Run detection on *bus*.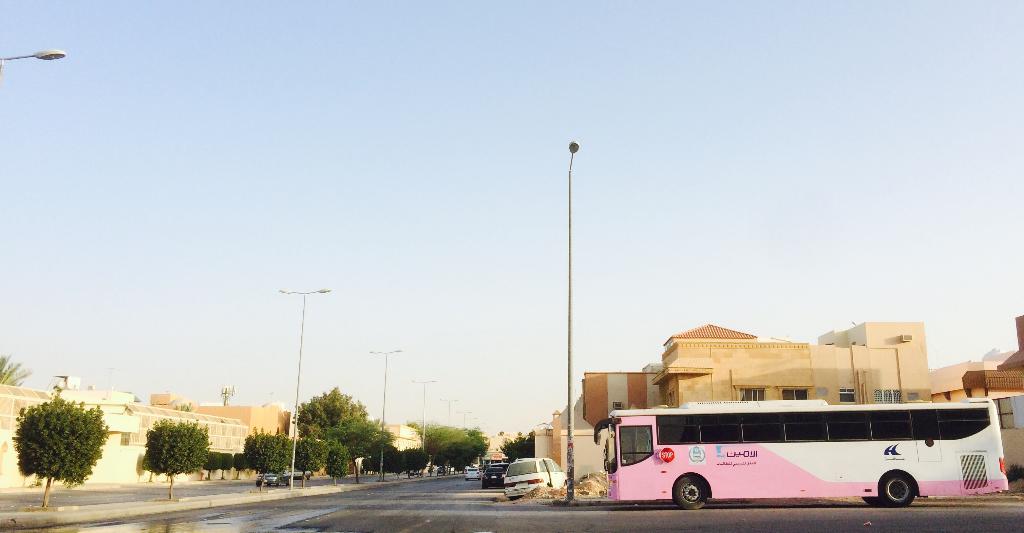
Result: l=590, t=397, r=1005, b=507.
